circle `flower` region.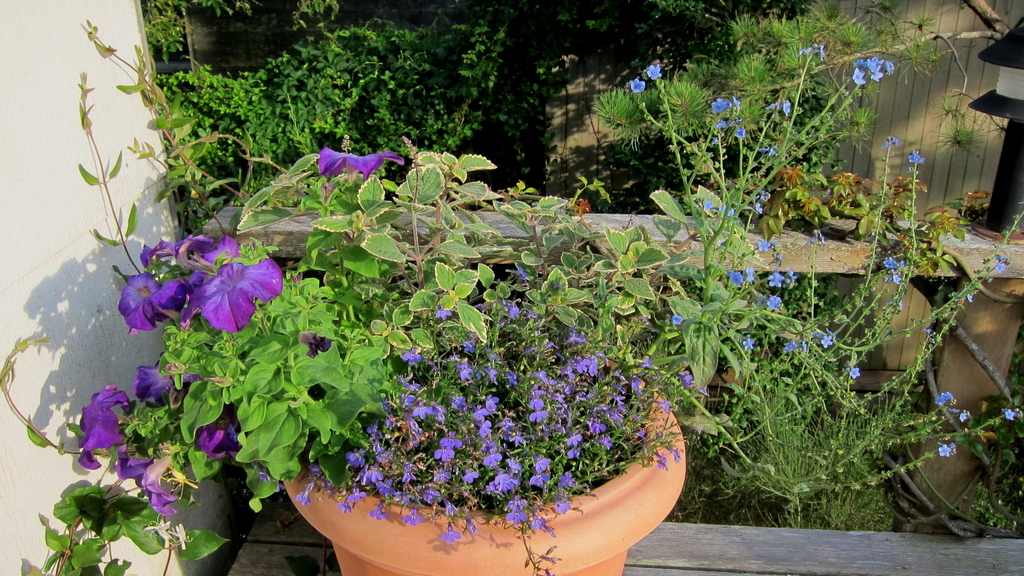
Region: locate(716, 122, 725, 129).
